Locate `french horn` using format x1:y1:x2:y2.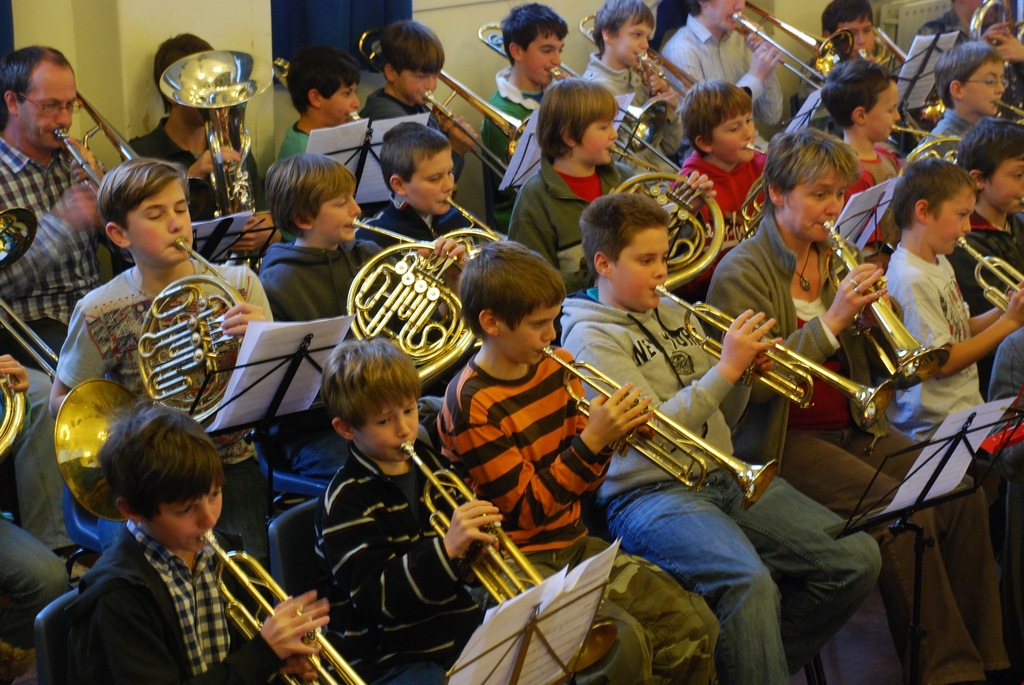
986:93:1023:127.
